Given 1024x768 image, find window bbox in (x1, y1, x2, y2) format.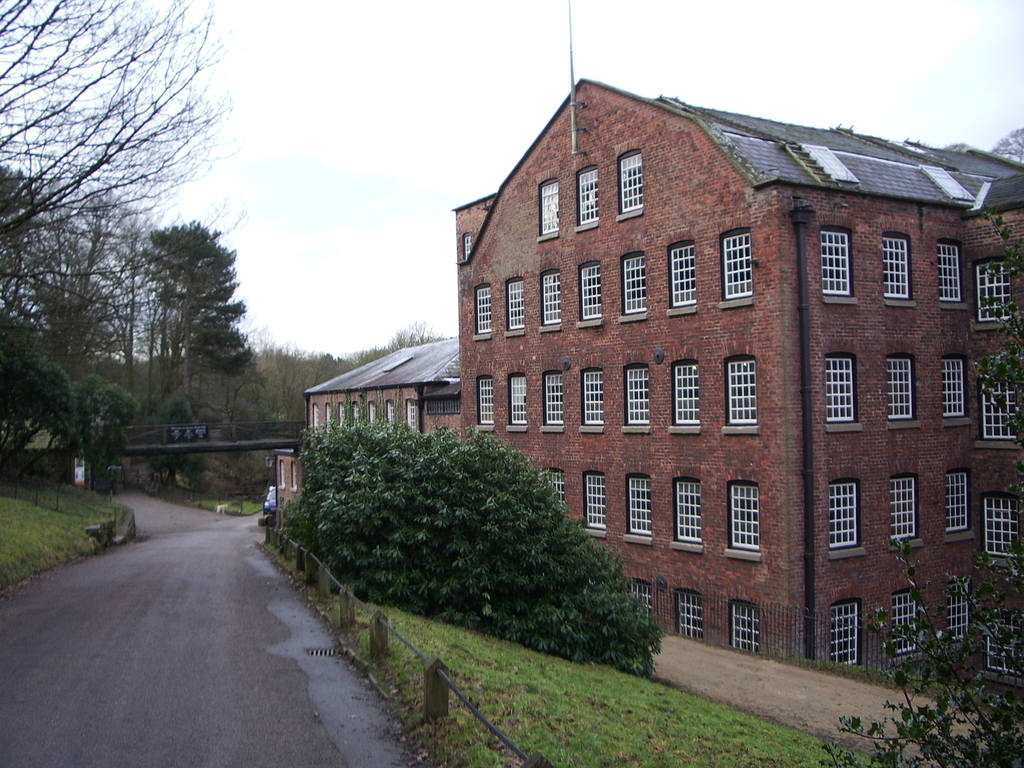
(892, 588, 920, 659).
